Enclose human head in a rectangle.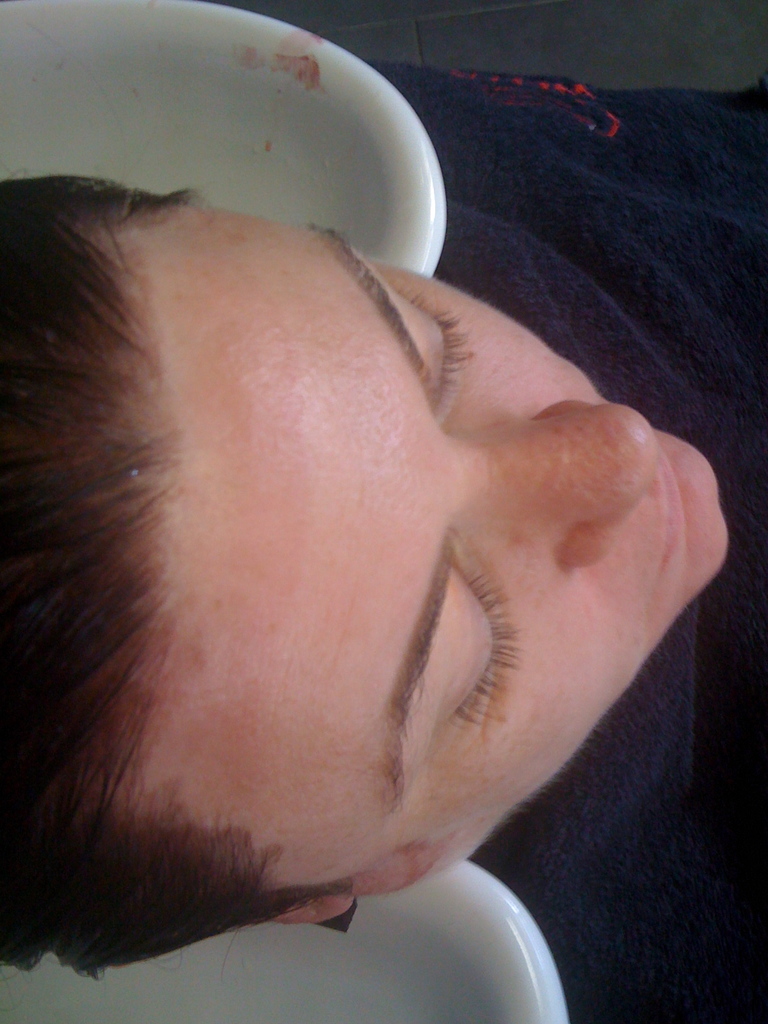
<box>72,165,678,957</box>.
